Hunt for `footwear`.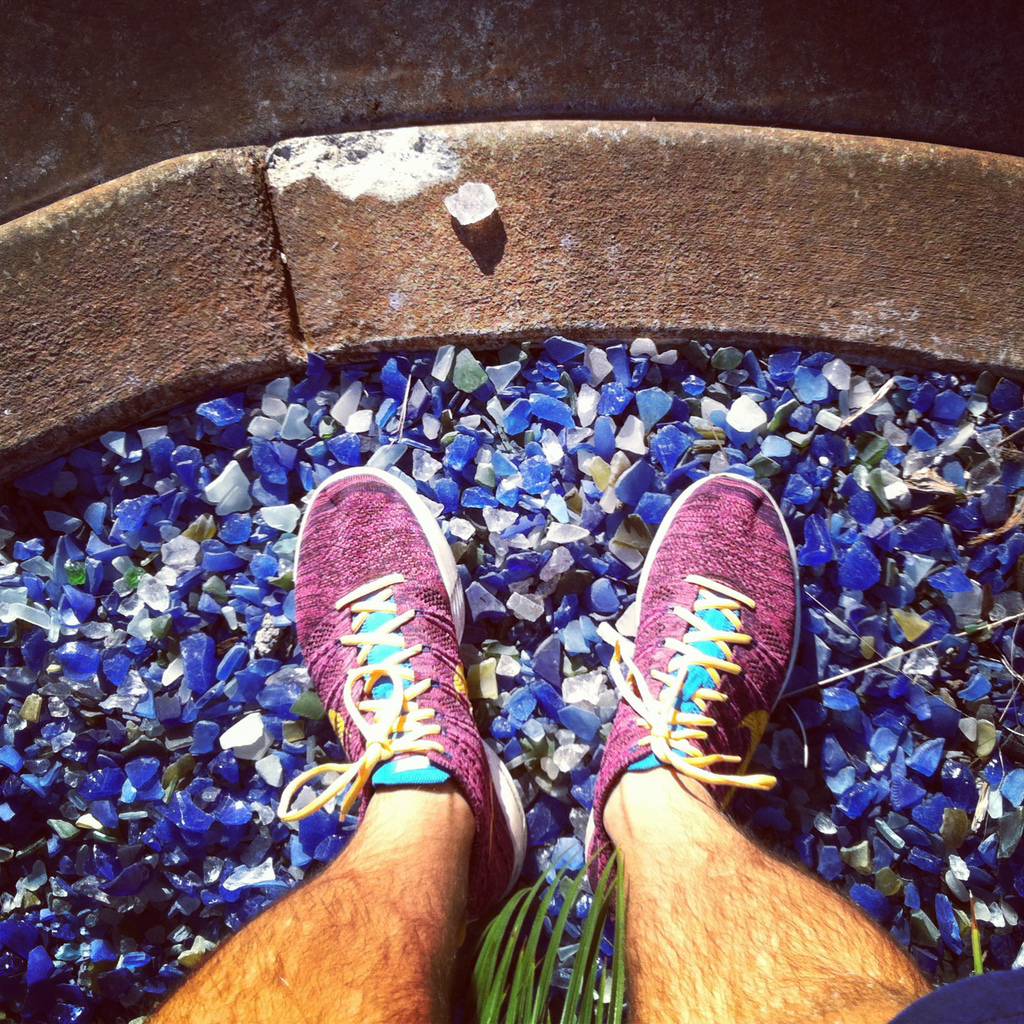
Hunted down at [x1=582, y1=462, x2=802, y2=931].
